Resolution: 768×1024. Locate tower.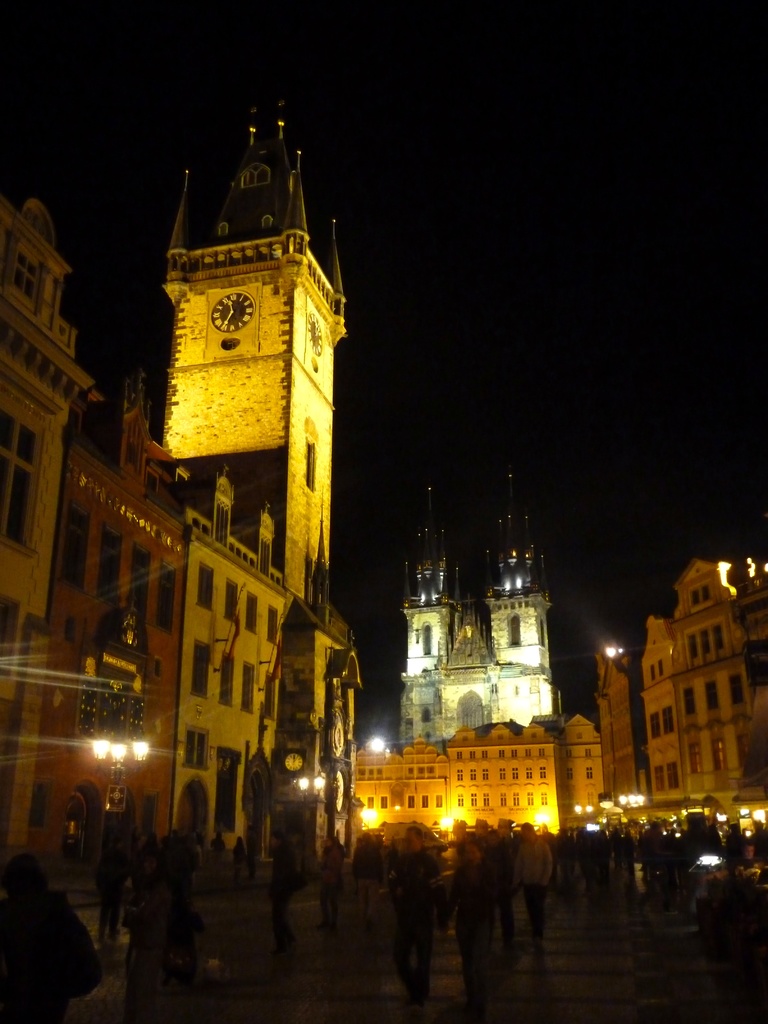
{"left": 484, "top": 468, "right": 566, "bottom": 729}.
